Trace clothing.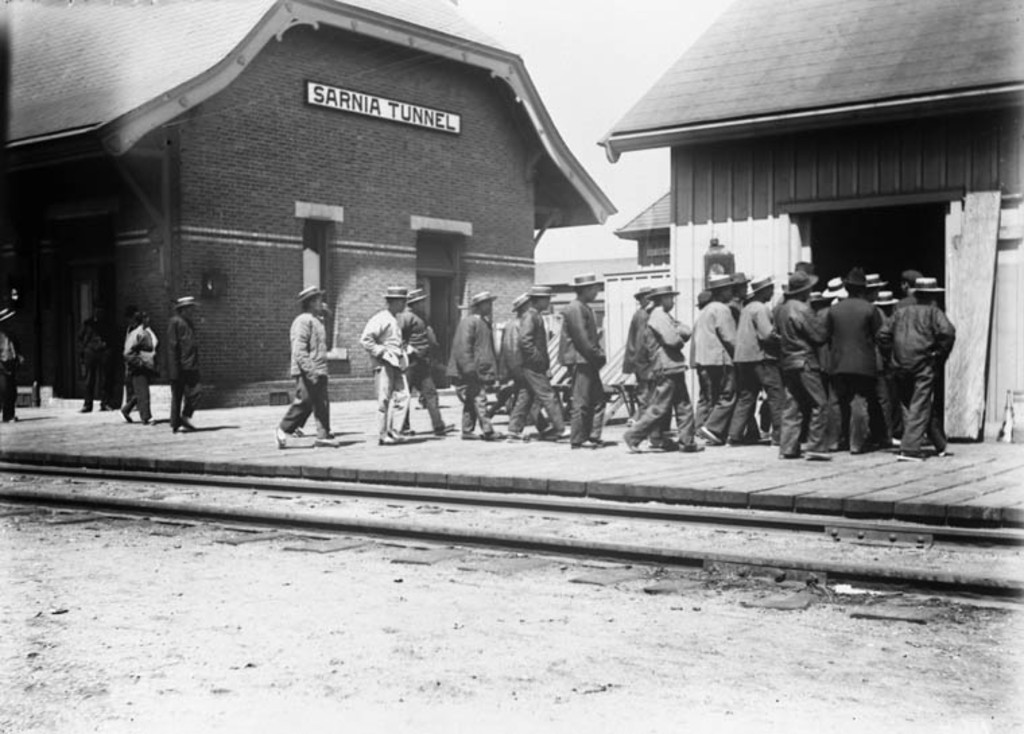
Traced to region(121, 327, 166, 426).
